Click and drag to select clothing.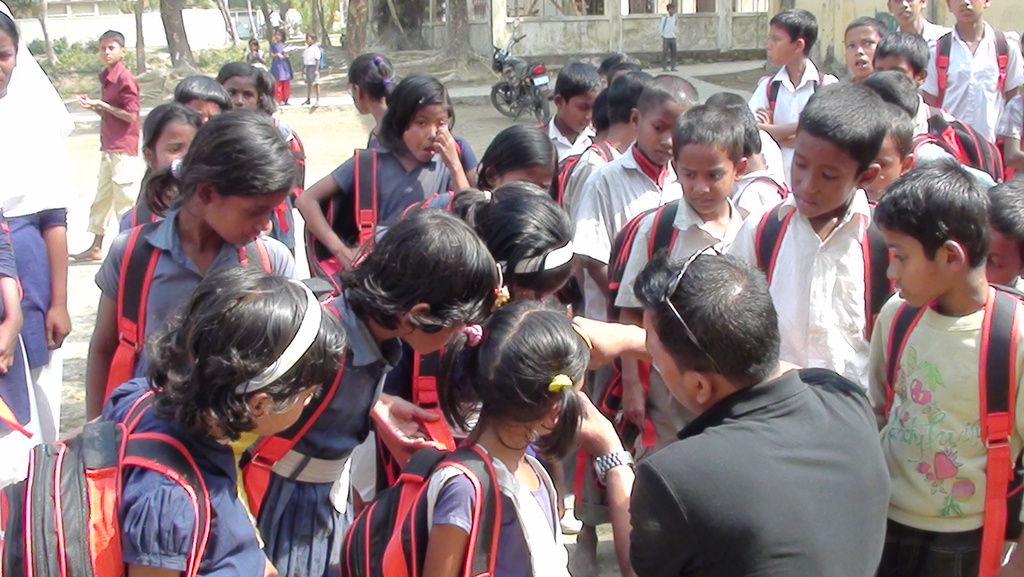
Selection: select_region(733, 167, 792, 215).
